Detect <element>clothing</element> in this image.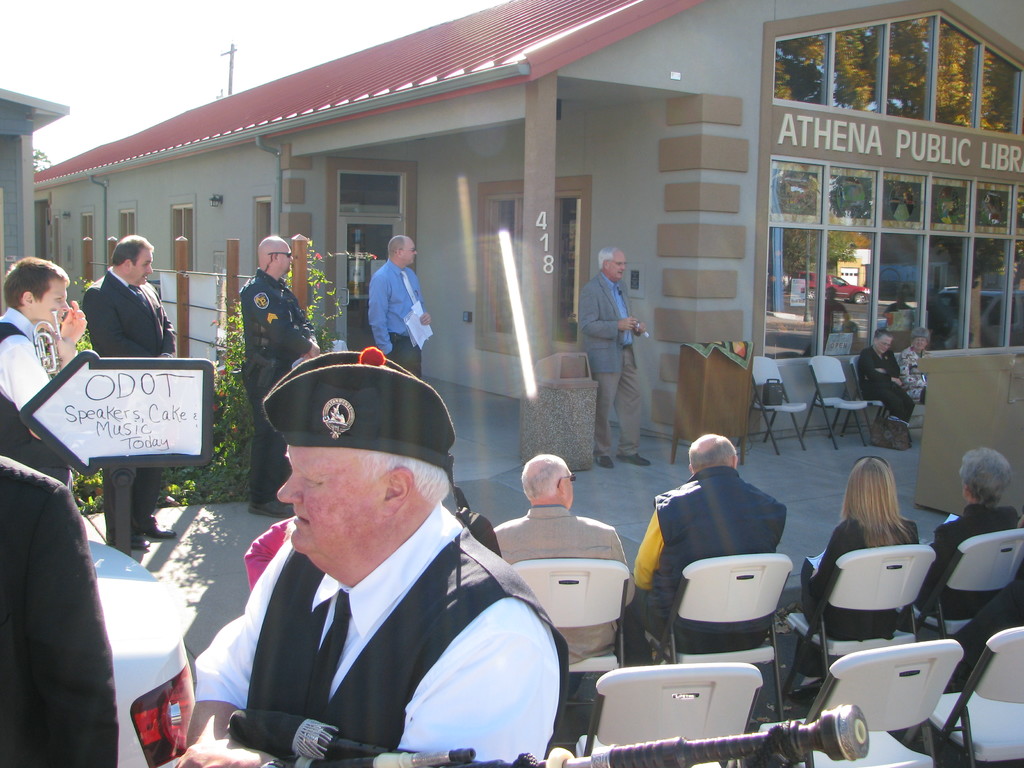
Detection: l=578, t=273, r=644, b=455.
